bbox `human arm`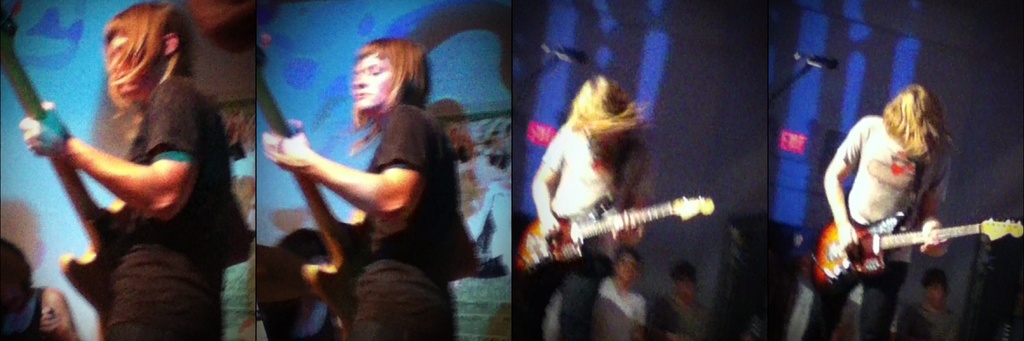
BBox(912, 151, 952, 269)
